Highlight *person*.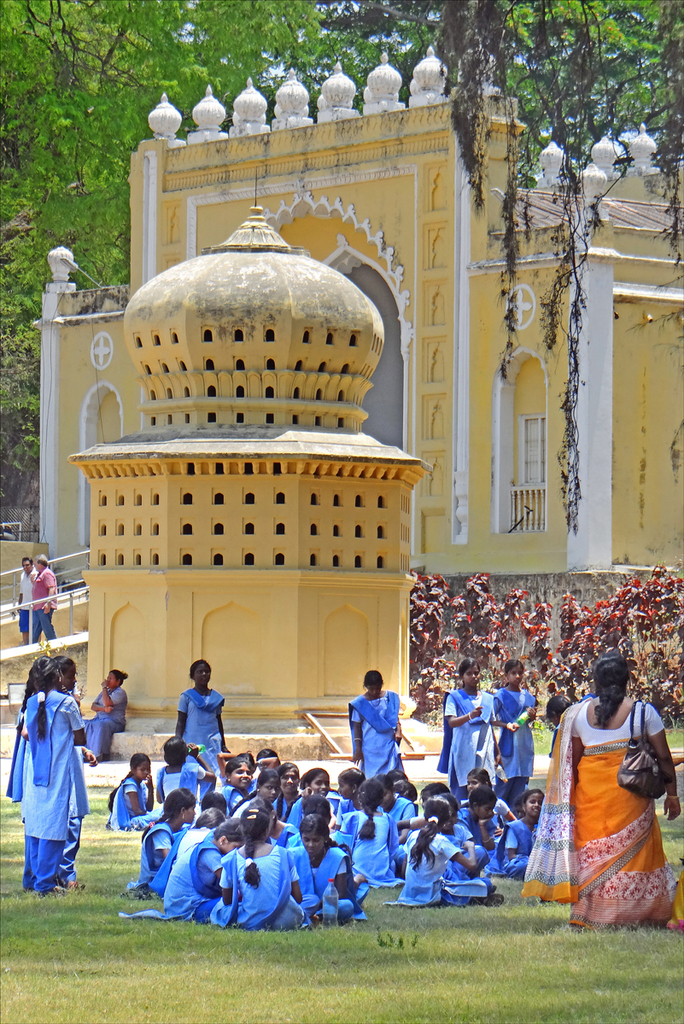
Highlighted region: <bbox>82, 678, 122, 759</bbox>.
